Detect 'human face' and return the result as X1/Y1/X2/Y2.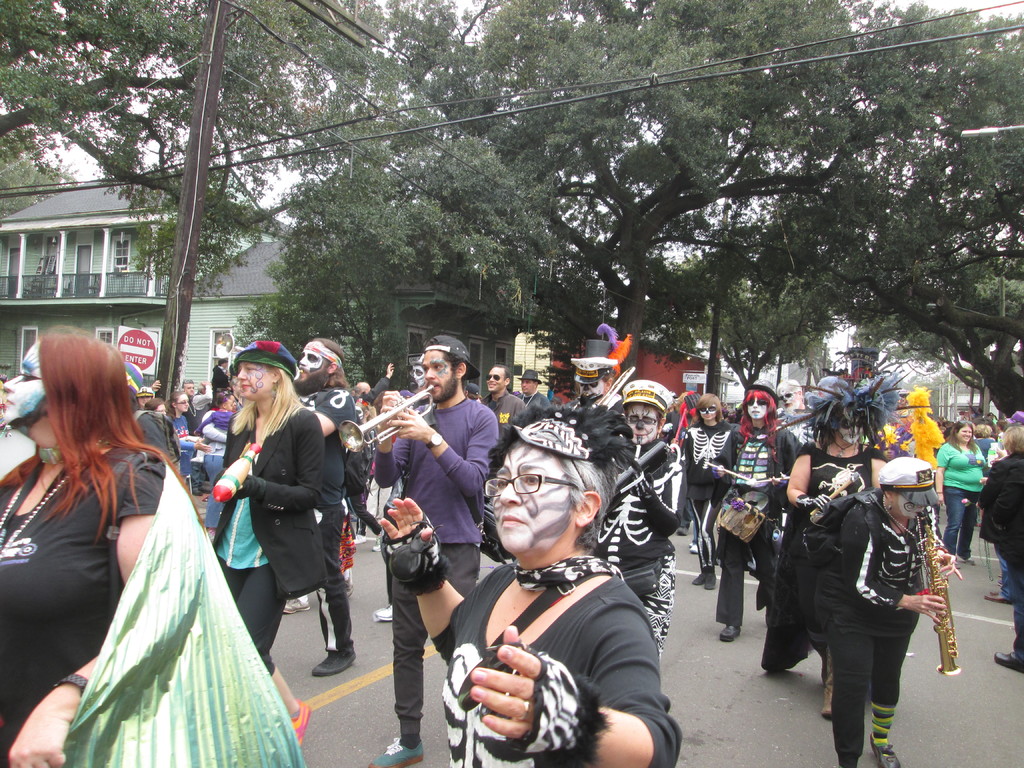
622/405/655/446.
